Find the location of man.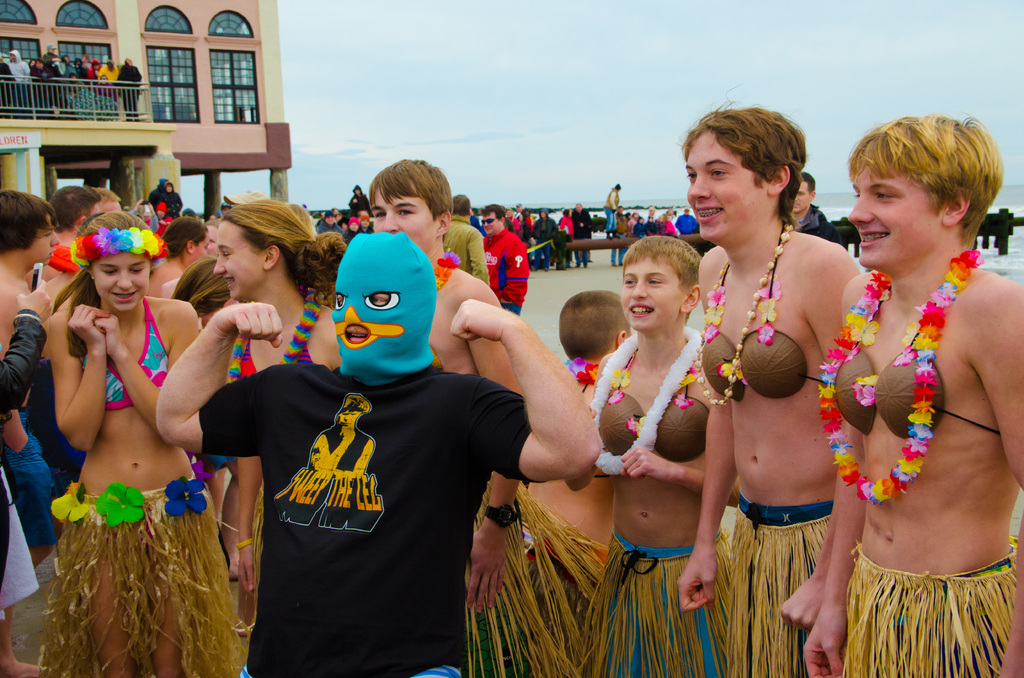
Location: 568 202 591 270.
